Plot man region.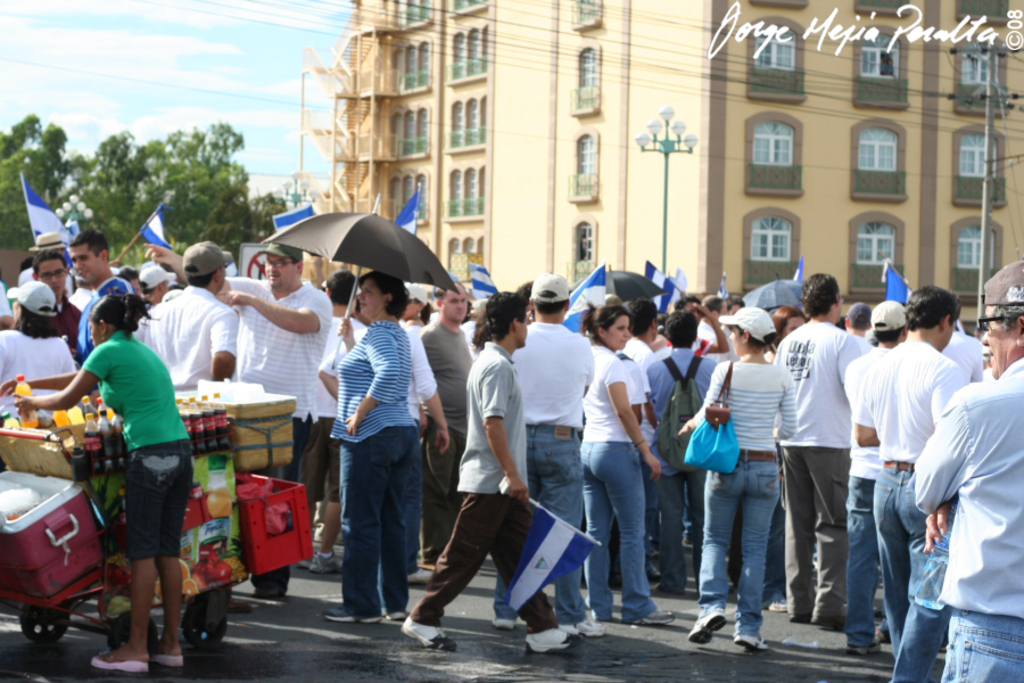
Plotted at (137,239,241,400).
